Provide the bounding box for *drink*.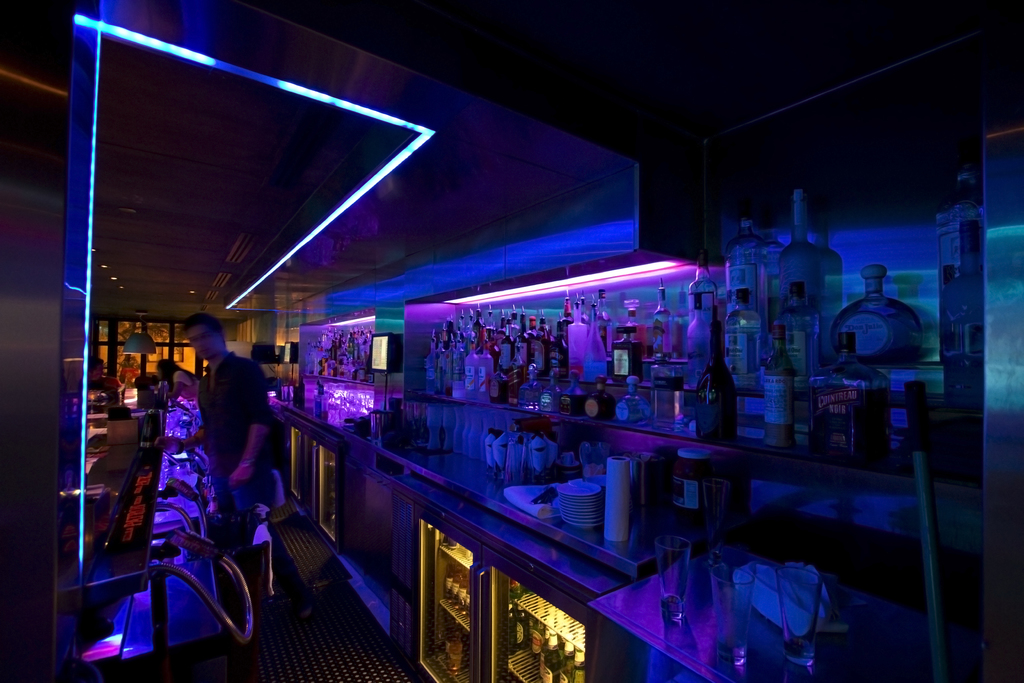
pyautogui.locateOnScreen(832, 265, 922, 361).
